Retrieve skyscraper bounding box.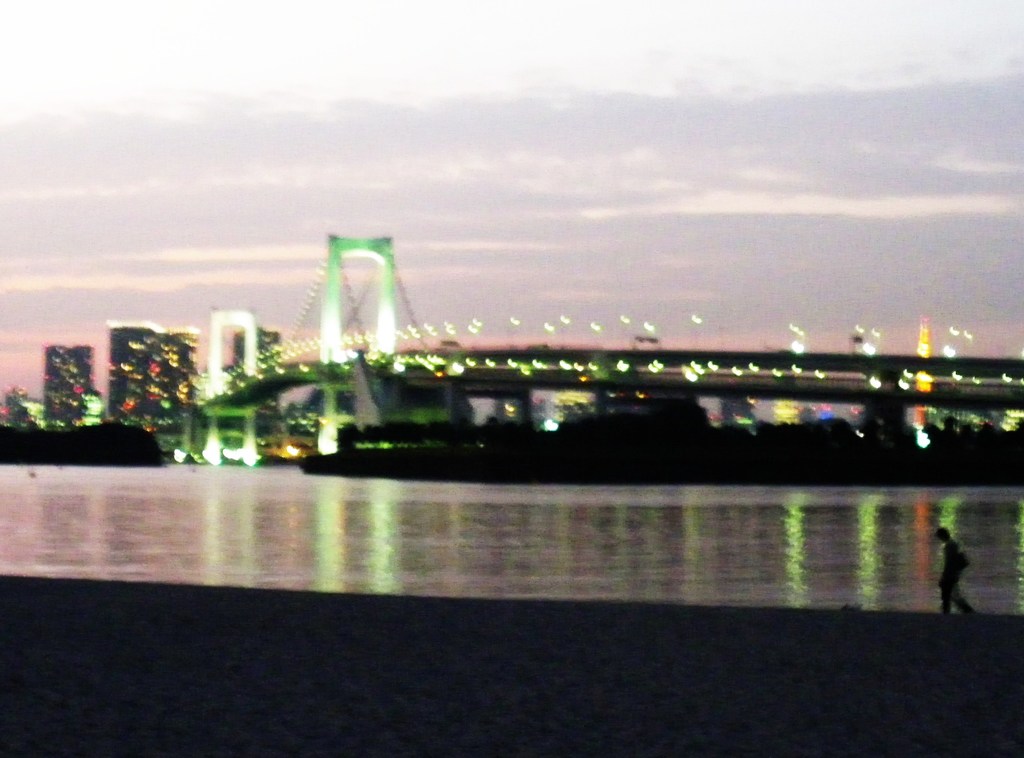
Bounding box: 237 327 280 417.
